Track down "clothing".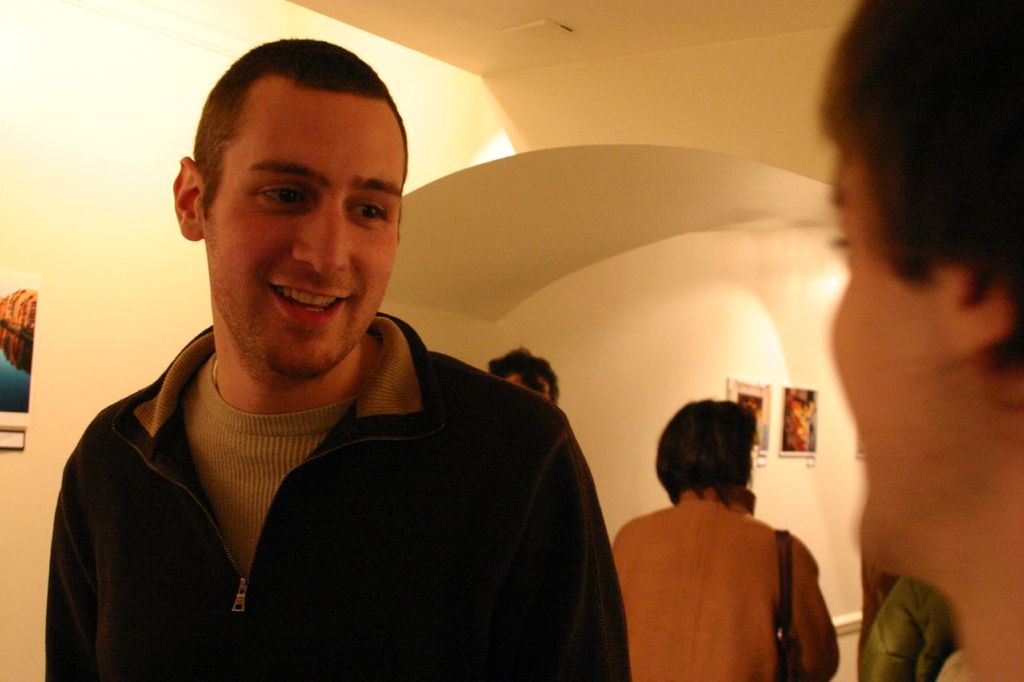
Tracked to 854, 576, 956, 681.
